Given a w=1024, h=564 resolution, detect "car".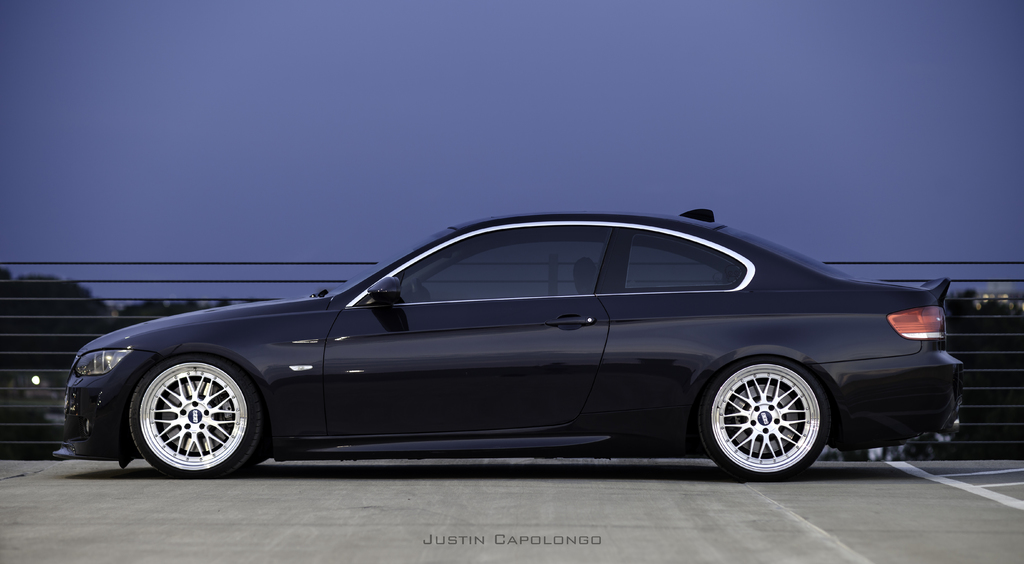
(left=49, top=207, right=973, bottom=485).
